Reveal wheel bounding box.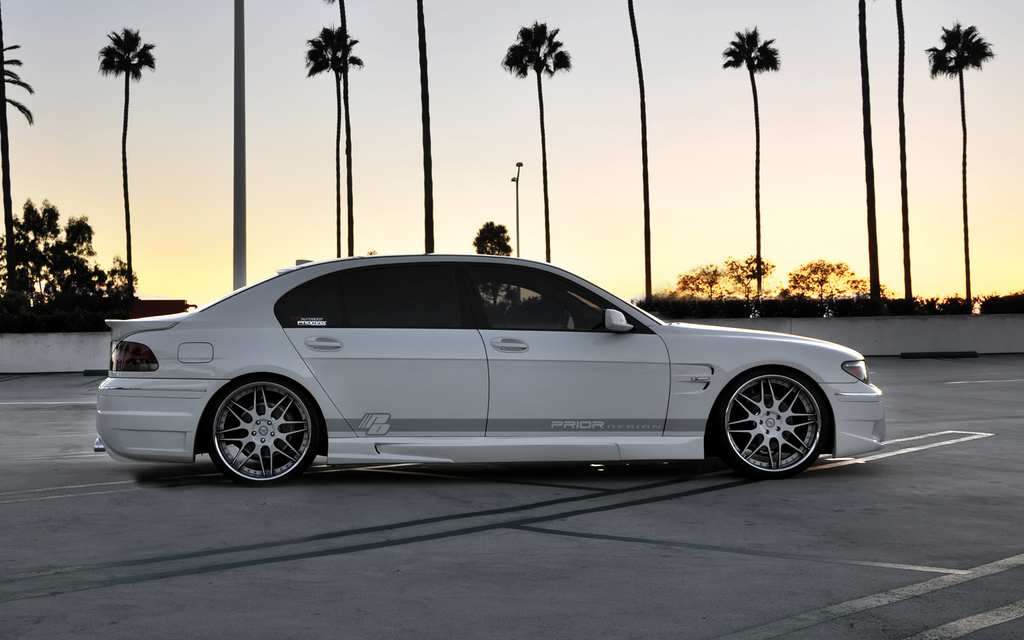
Revealed: 557, 309, 569, 330.
